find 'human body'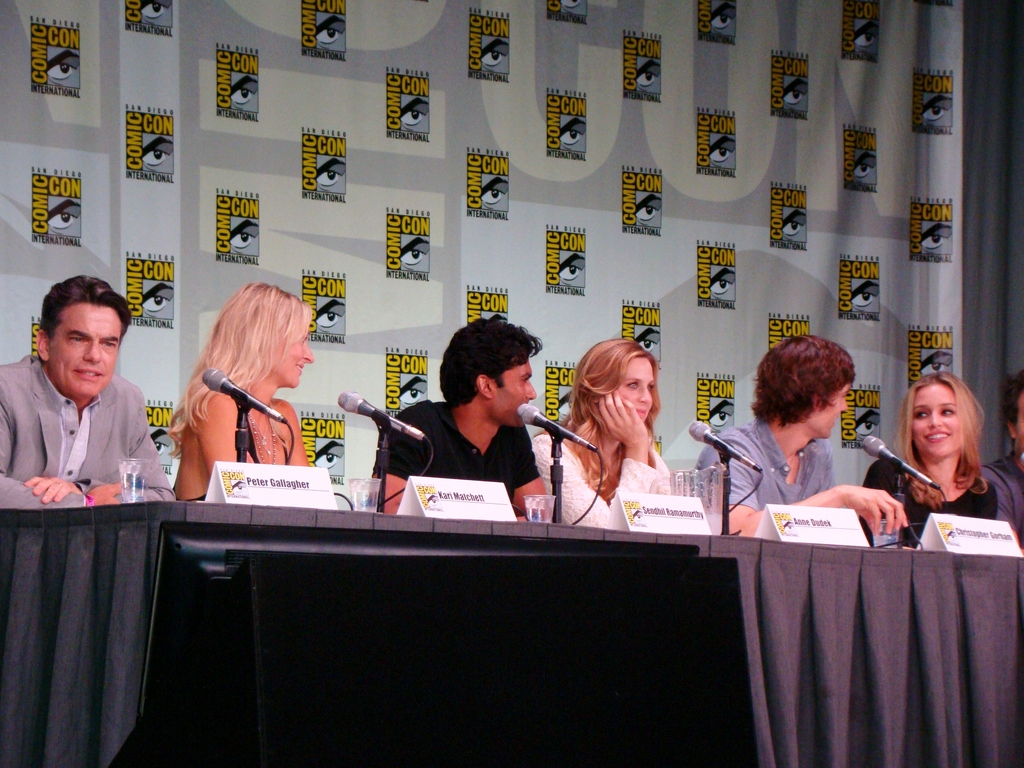
(x1=975, y1=367, x2=1023, y2=550)
